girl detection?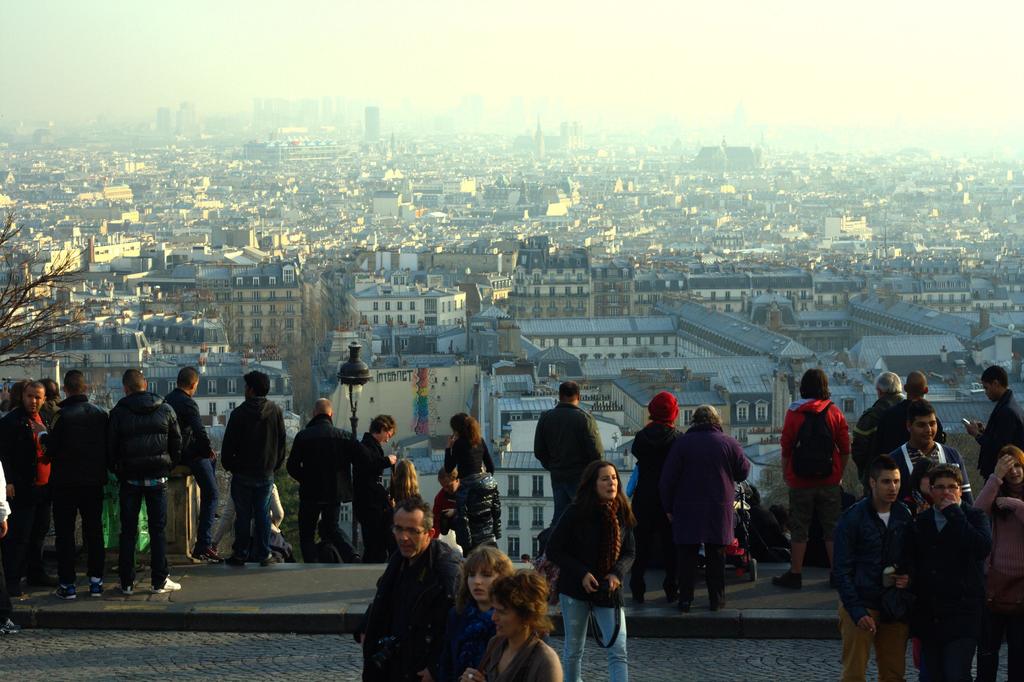
detection(441, 560, 568, 681)
